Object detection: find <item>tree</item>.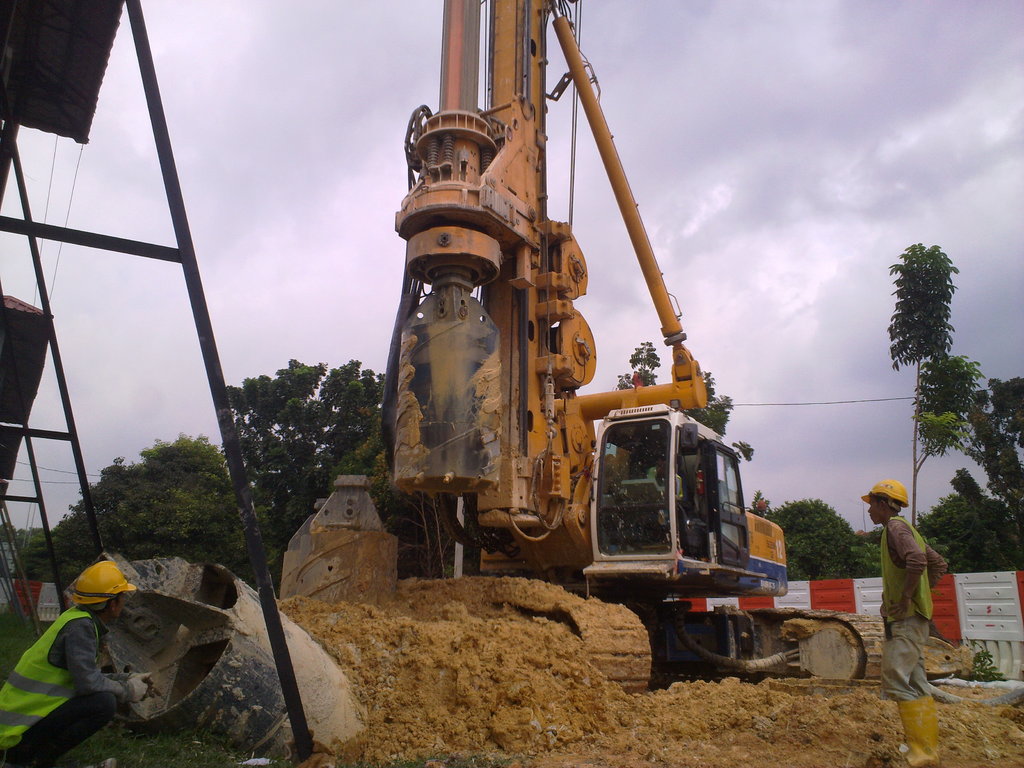
rect(614, 339, 724, 438).
